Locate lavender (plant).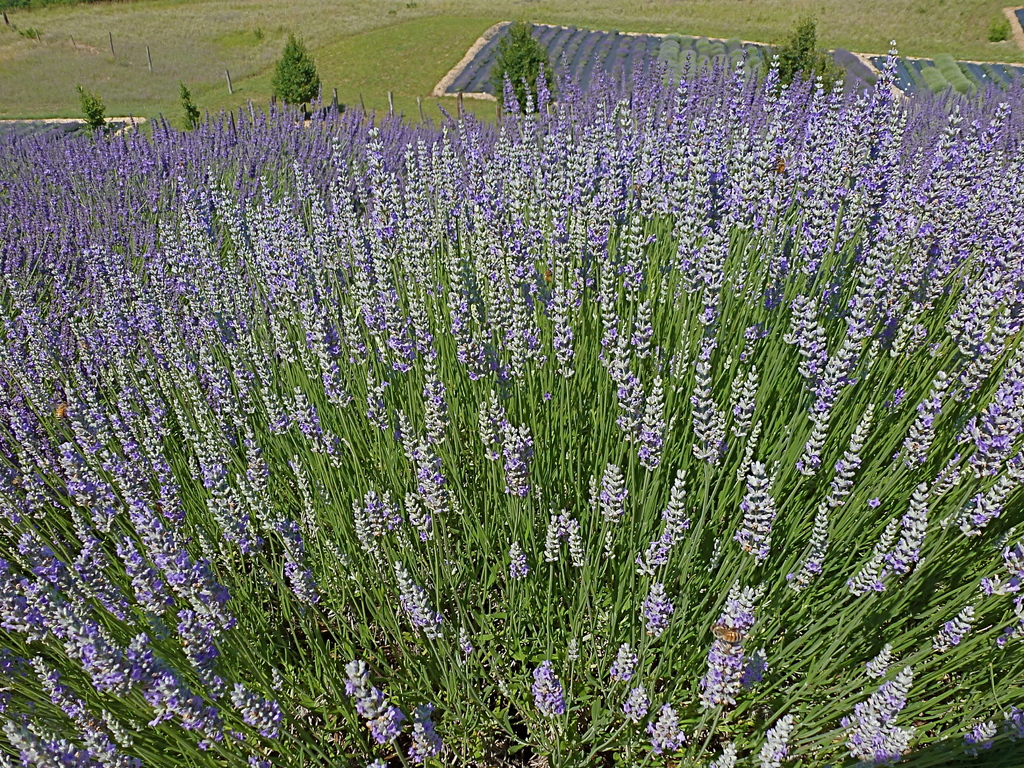
Bounding box: <region>499, 539, 547, 592</region>.
